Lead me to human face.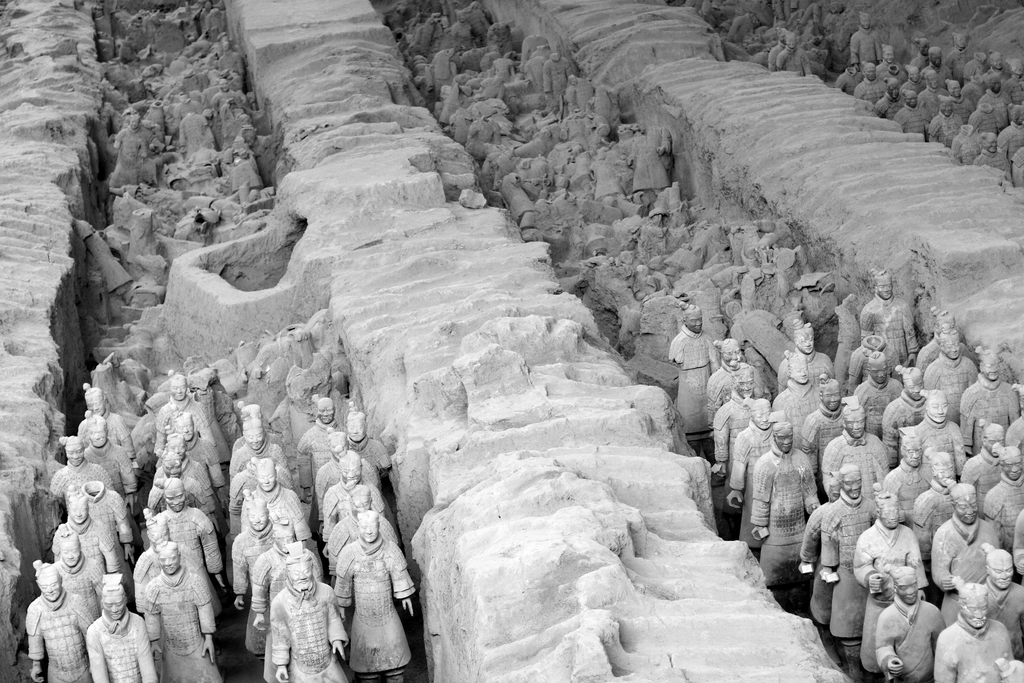
Lead to <region>843, 410, 868, 441</region>.
